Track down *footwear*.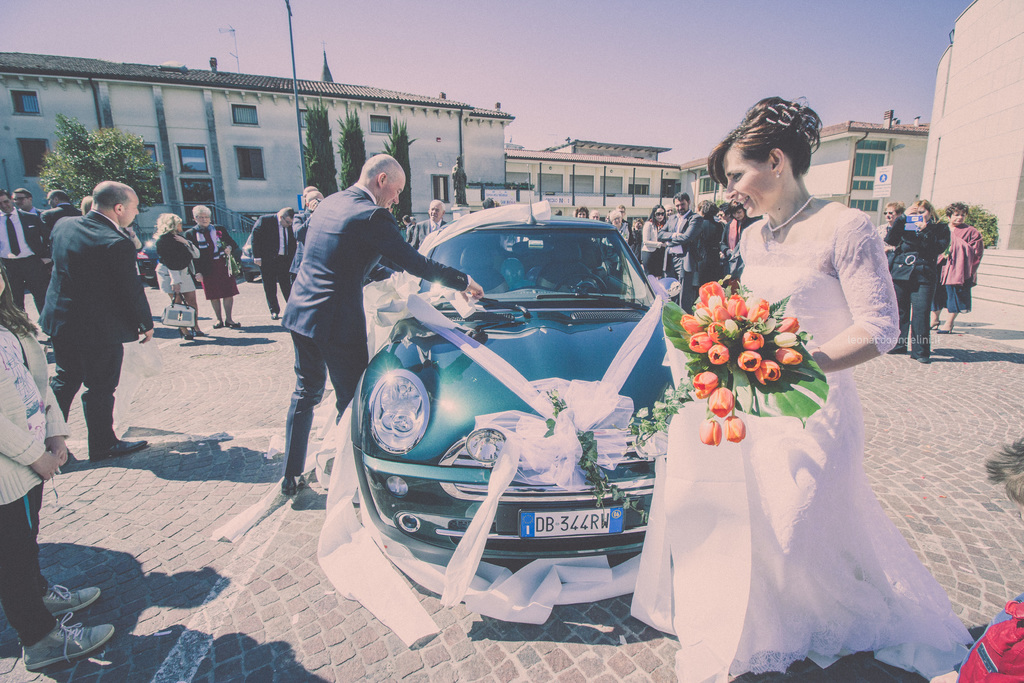
Tracked to (x1=43, y1=585, x2=98, y2=614).
